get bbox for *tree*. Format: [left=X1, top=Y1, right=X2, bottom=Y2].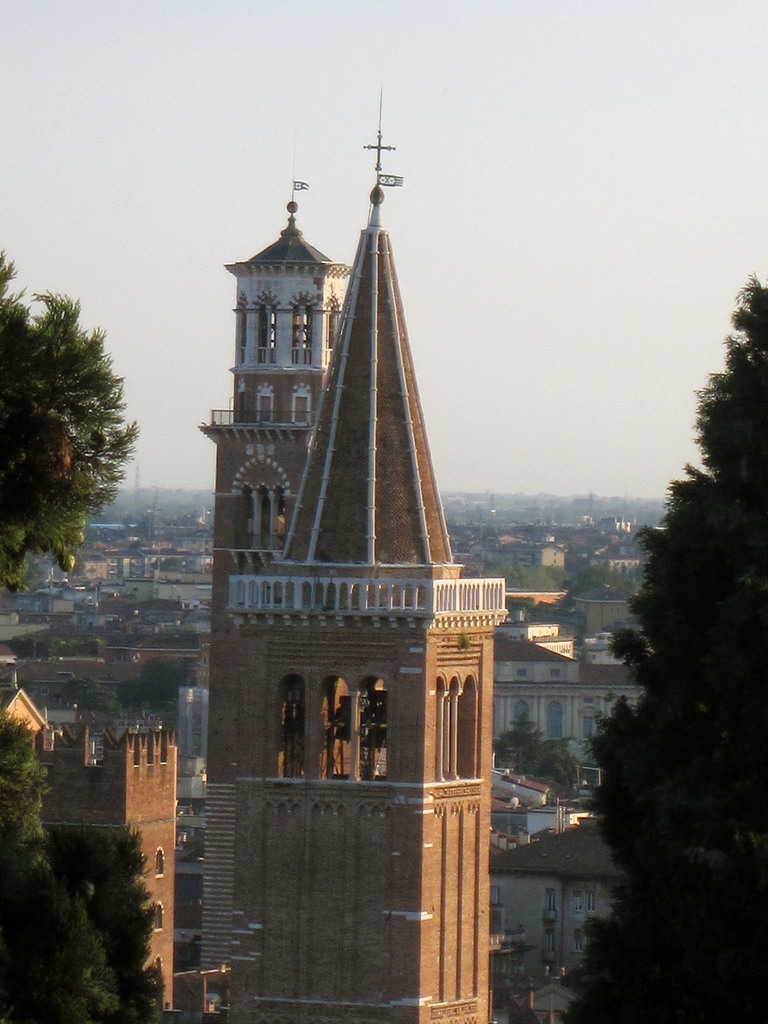
[left=0, top=255, right=146, bottom=605].
